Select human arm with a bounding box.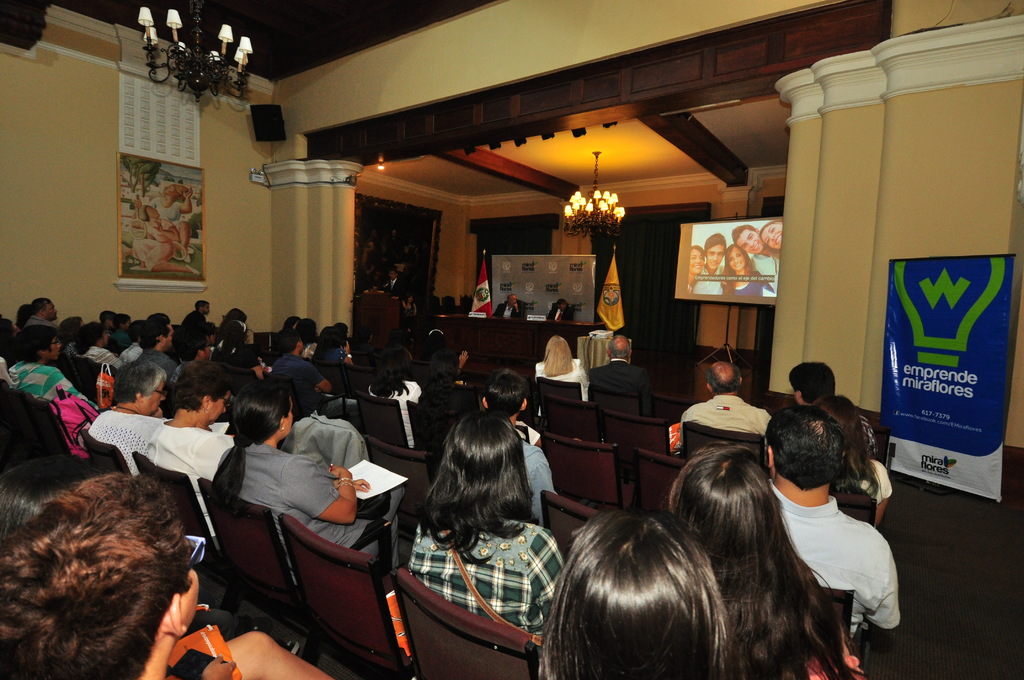
l=862, t=544, r=905, b=632.
